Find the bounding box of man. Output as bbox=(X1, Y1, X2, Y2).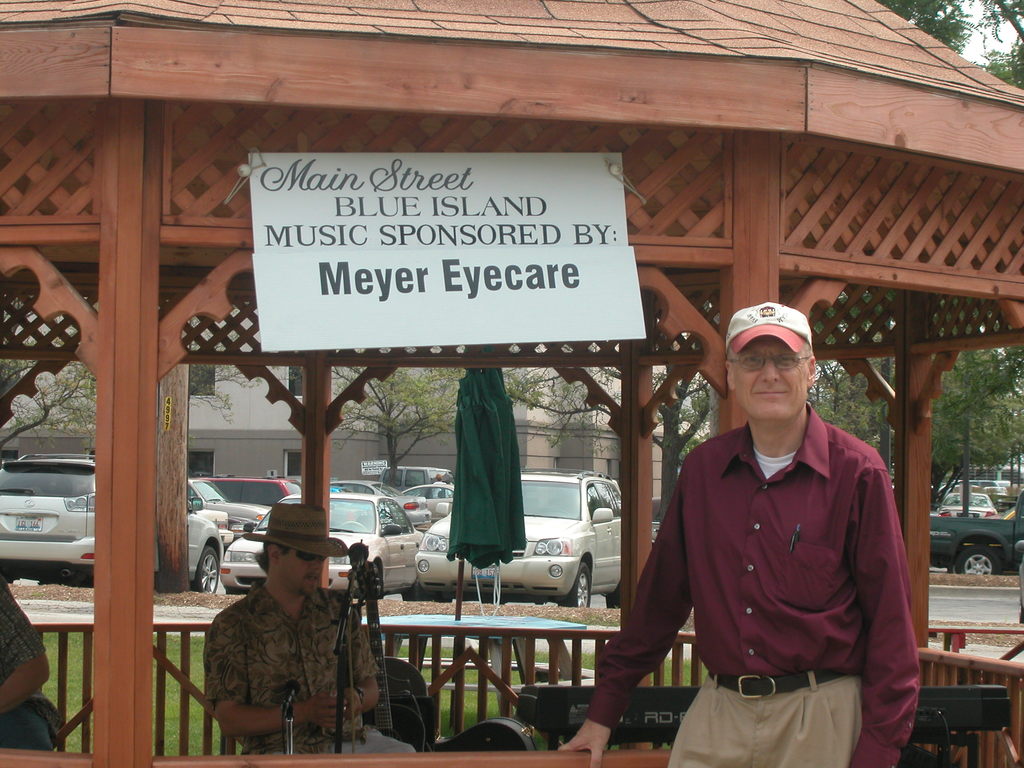
bbox=(0, 579, 65, 752).
